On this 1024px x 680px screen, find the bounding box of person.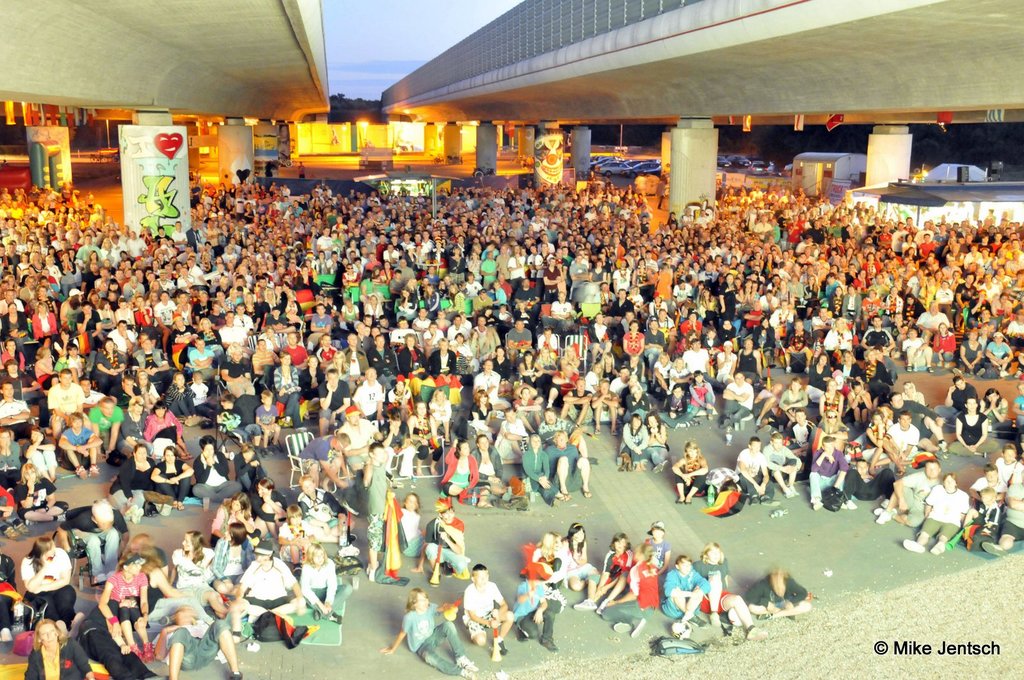
Bounding box: l=536, t=406, r=588, b=458.
